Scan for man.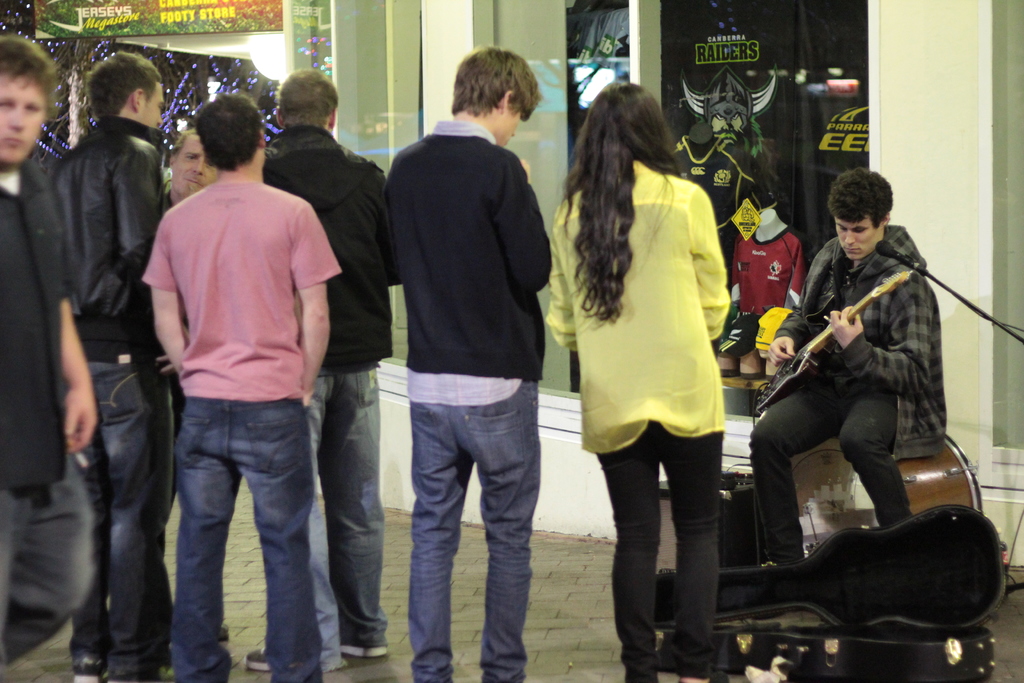
Scan result: (left=245, top=67, right=396, bottom=682).
